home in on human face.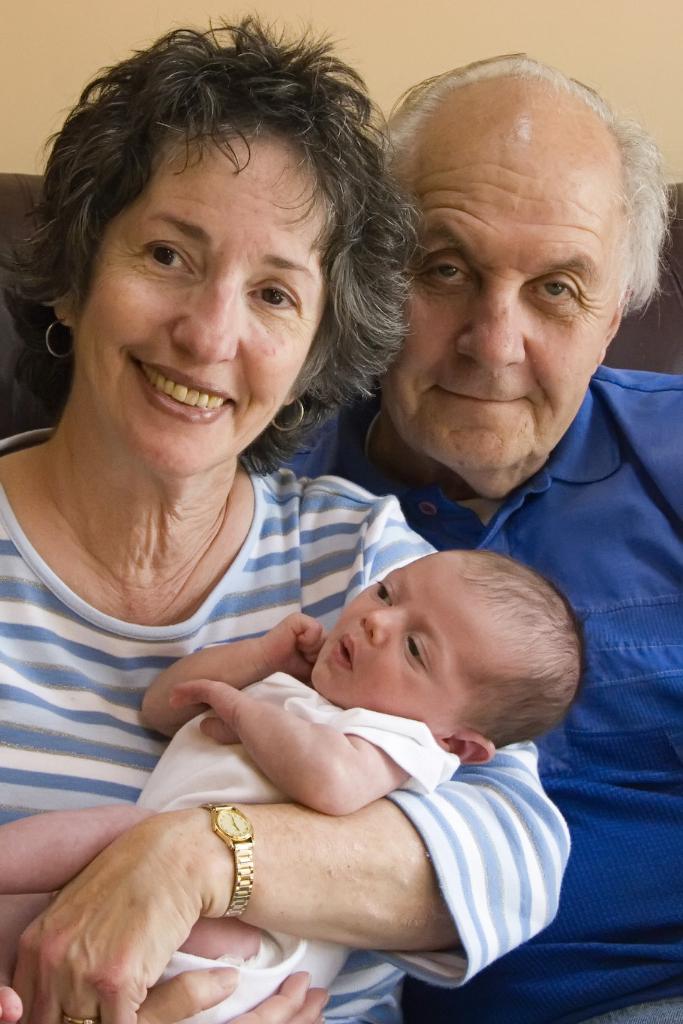
Homed in at bbox(309, 548, 499, 715).
